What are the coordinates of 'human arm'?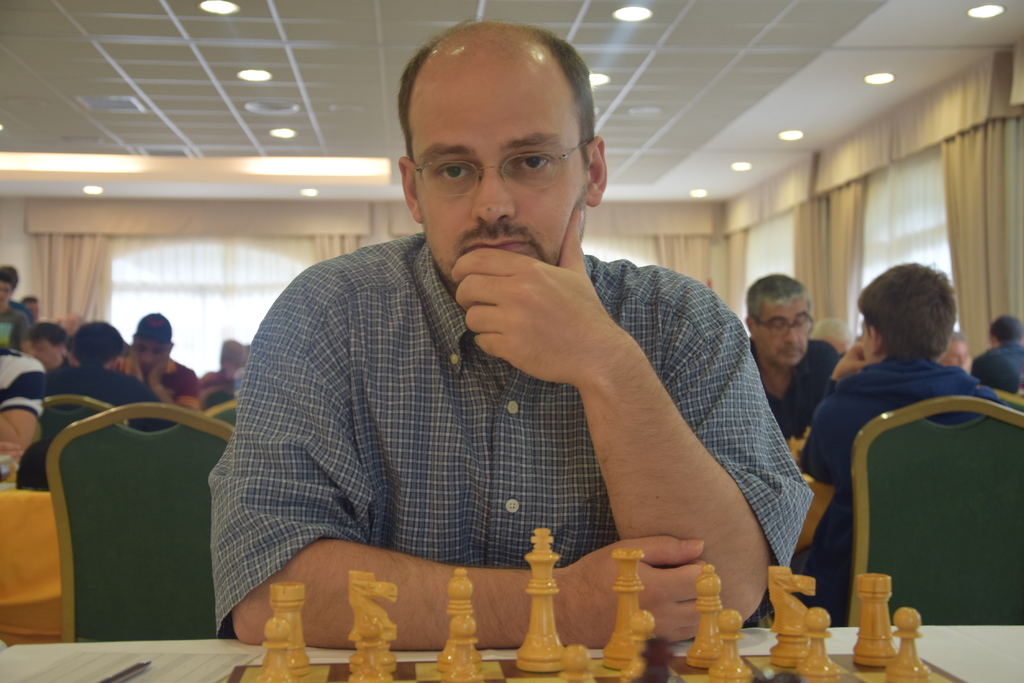
[x1=0, y1=355, x2=54, y2=466].
